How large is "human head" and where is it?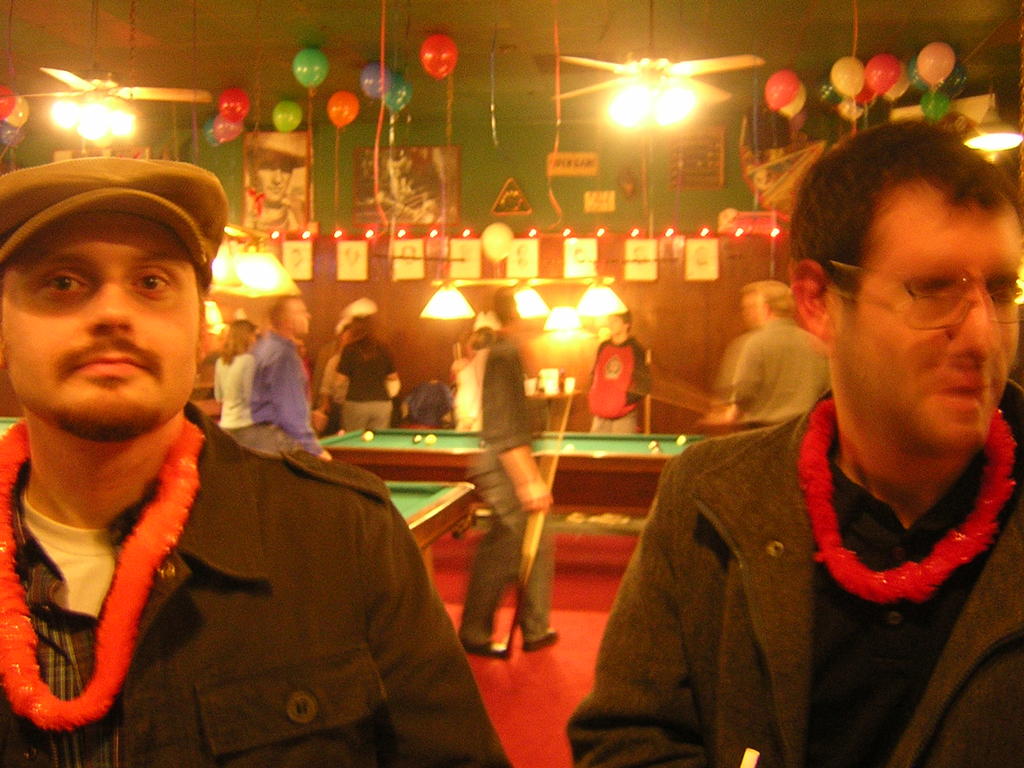
Bounding box: 340,291,375,339.
